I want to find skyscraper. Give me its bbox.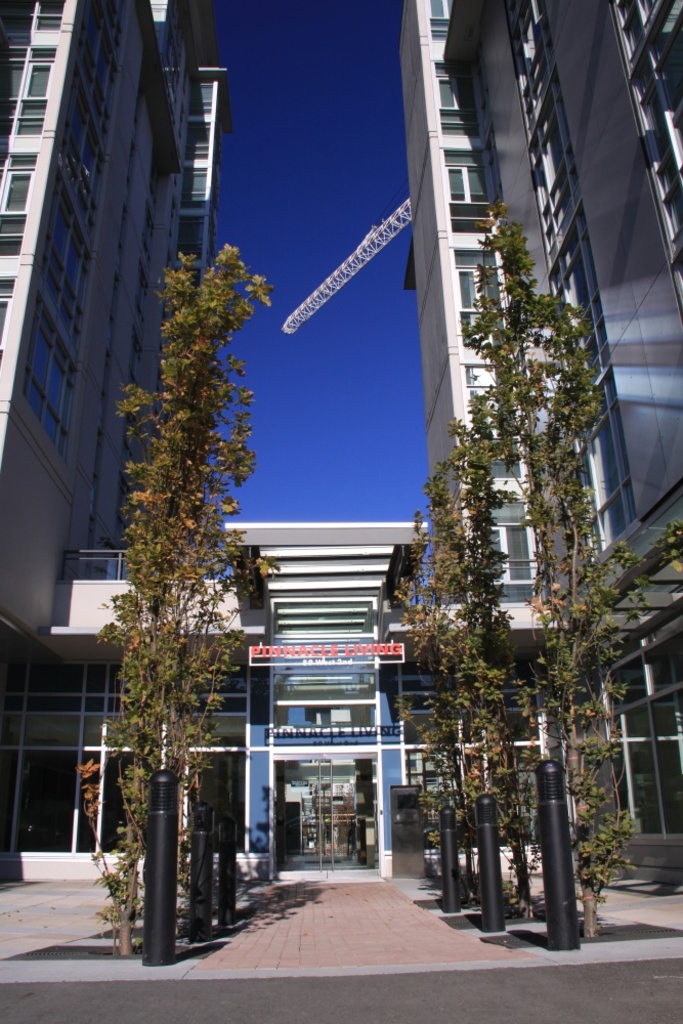
341,9,646,863.
